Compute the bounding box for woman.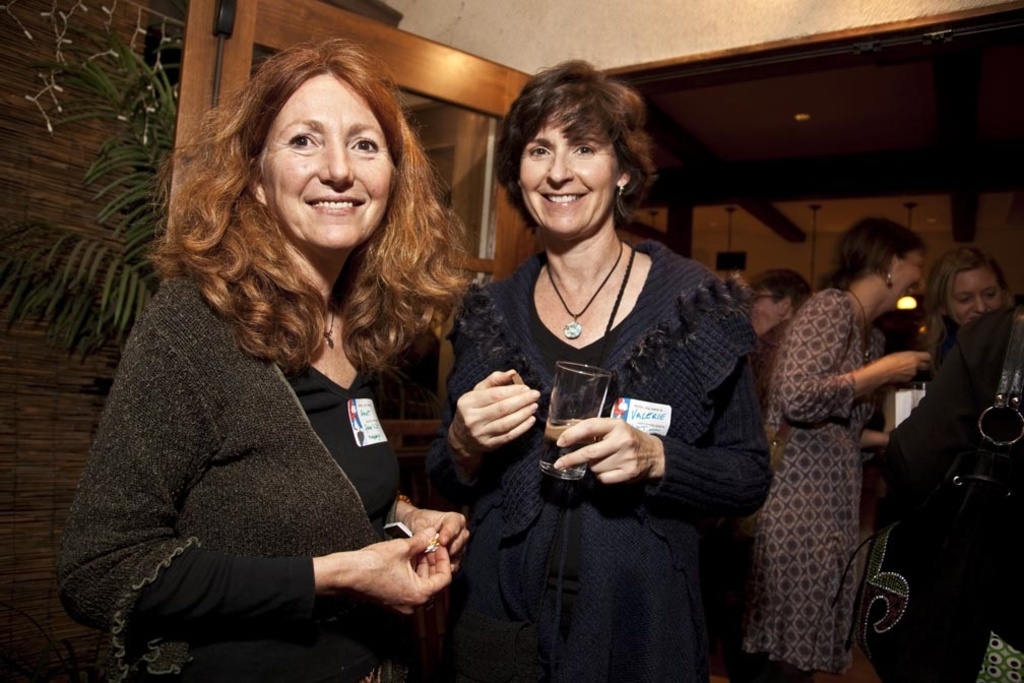
{"x1": 750, "y1": 218, "x2": 930, "y2": 669}.
